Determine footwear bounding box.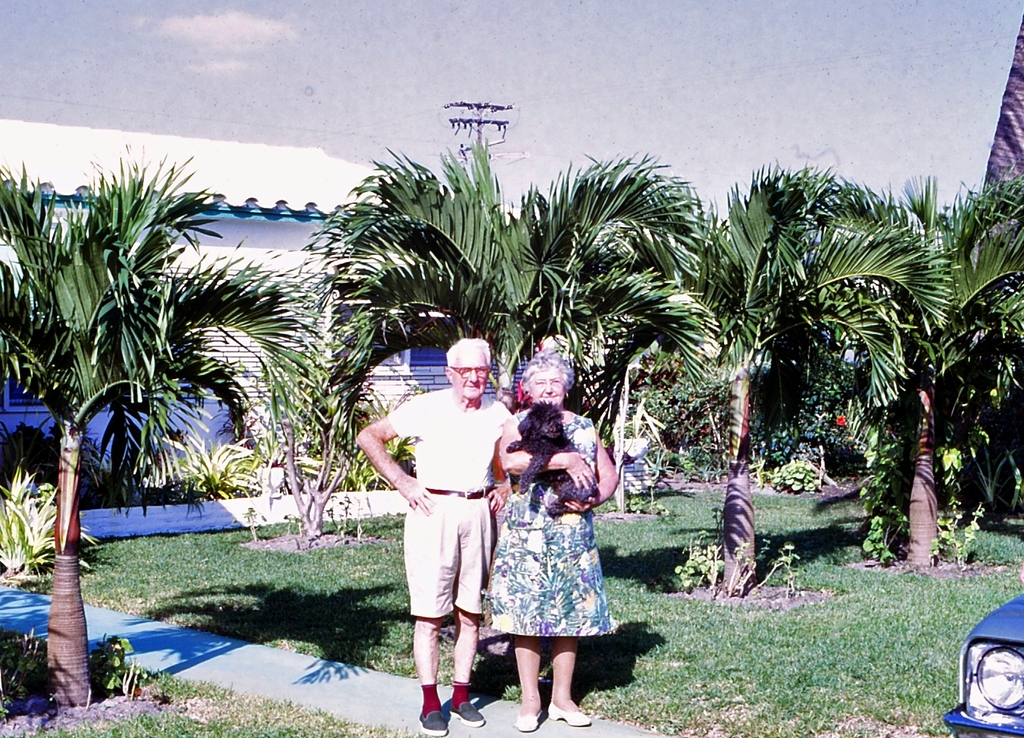
Determined: <region>450, 700, 485, 725</region>.
